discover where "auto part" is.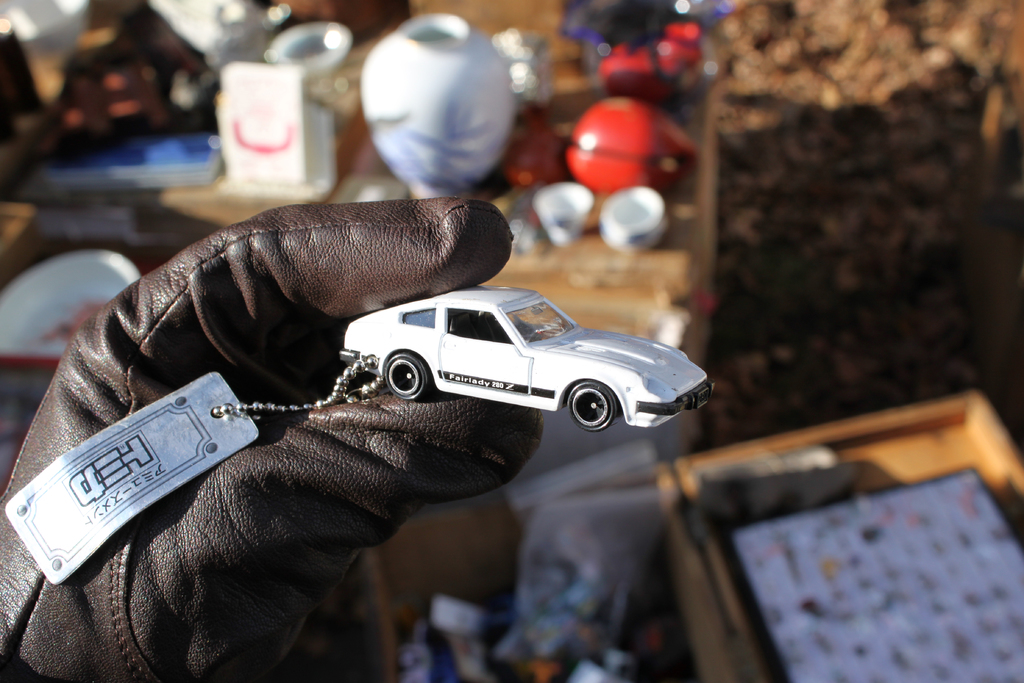
Discovered at {"x1": 296, "y1": 273, "x2": 714, "y2": 454}.
